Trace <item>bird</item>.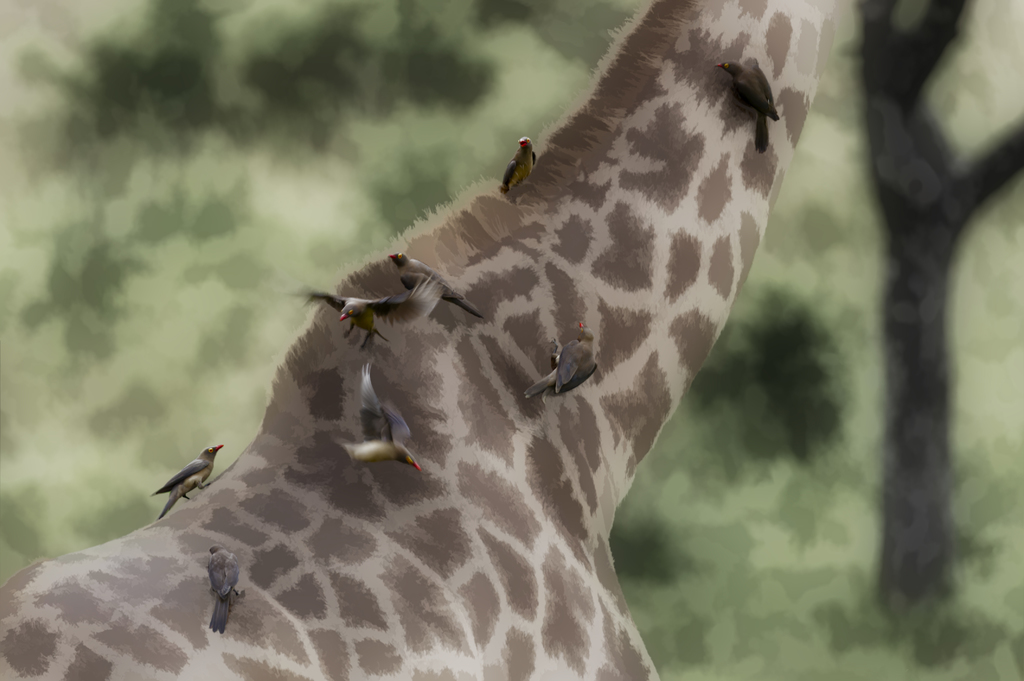
Traced to (x1=207, y1=543, x2=243, y2=630).
